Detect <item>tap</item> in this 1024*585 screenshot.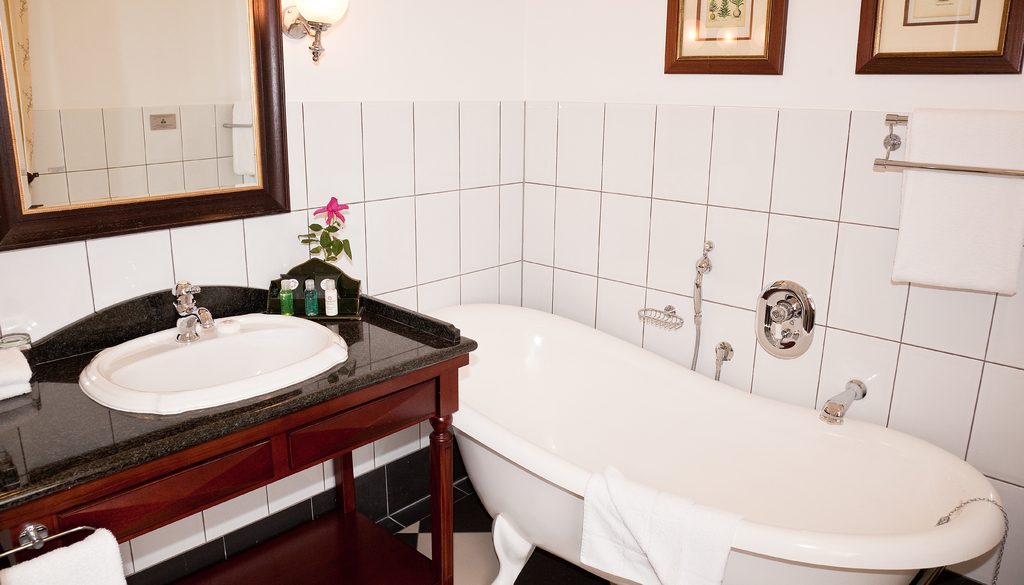
Detection: [813,376,866,428].
